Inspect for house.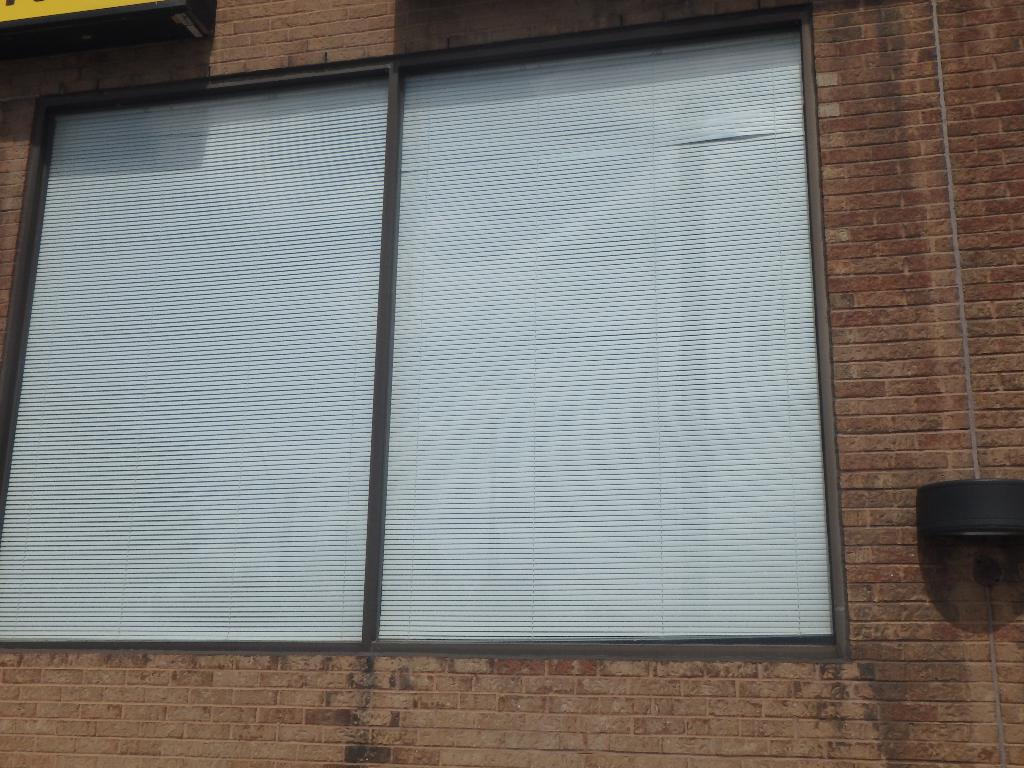
Inspection: {"left": 0, "top": 0, "right": 1023, "bottom": 767}.
